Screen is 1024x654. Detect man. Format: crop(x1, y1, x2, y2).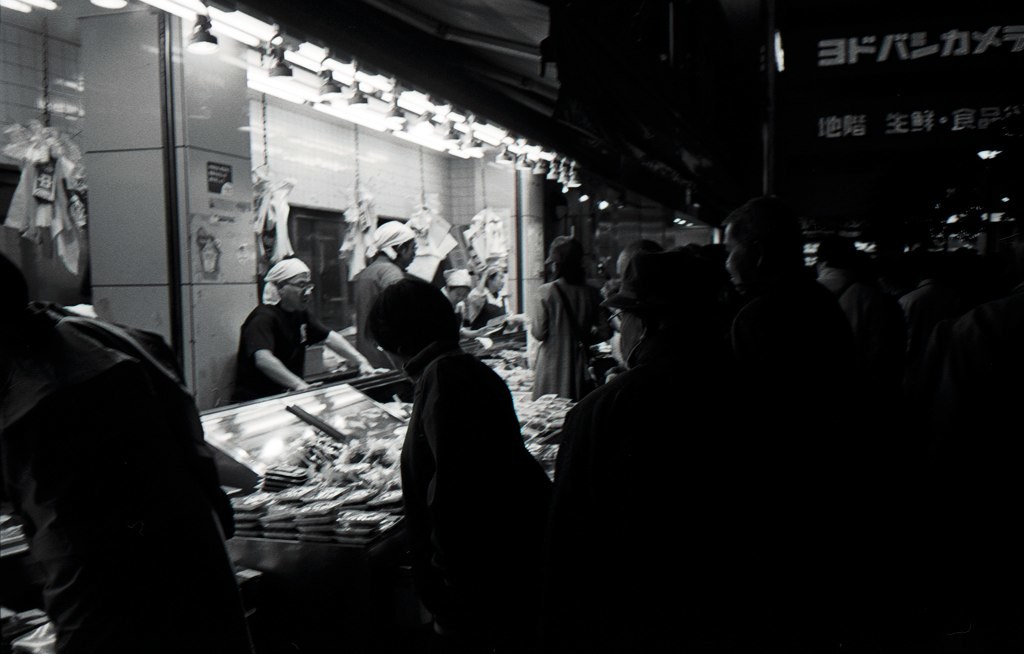
crop(356, 216, 417, 362).
